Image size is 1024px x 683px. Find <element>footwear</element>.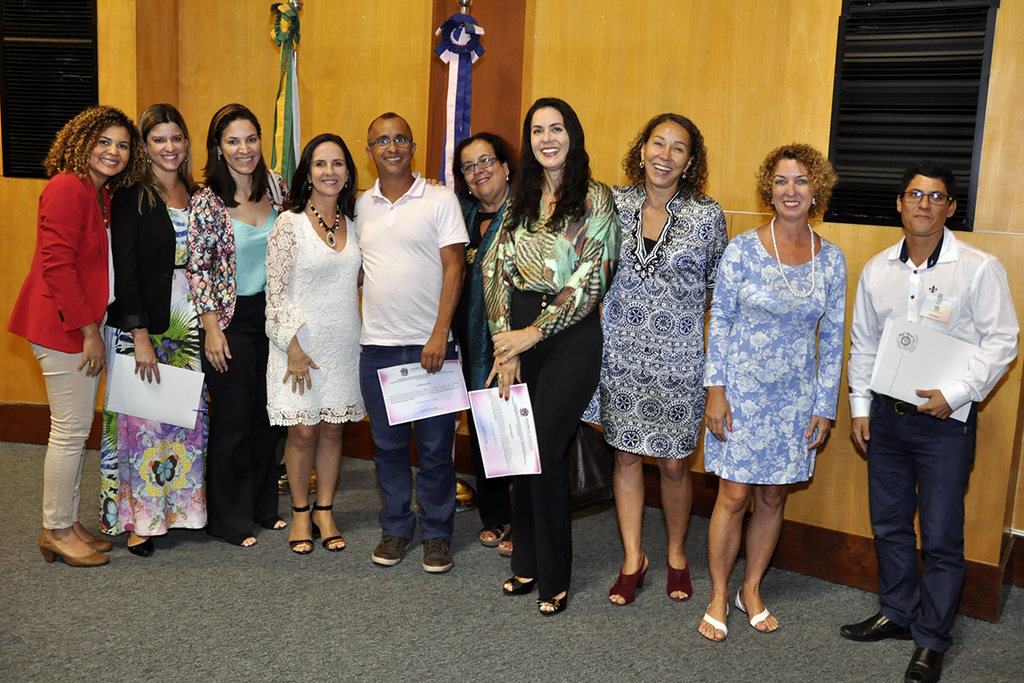
[701,602,730,640].
